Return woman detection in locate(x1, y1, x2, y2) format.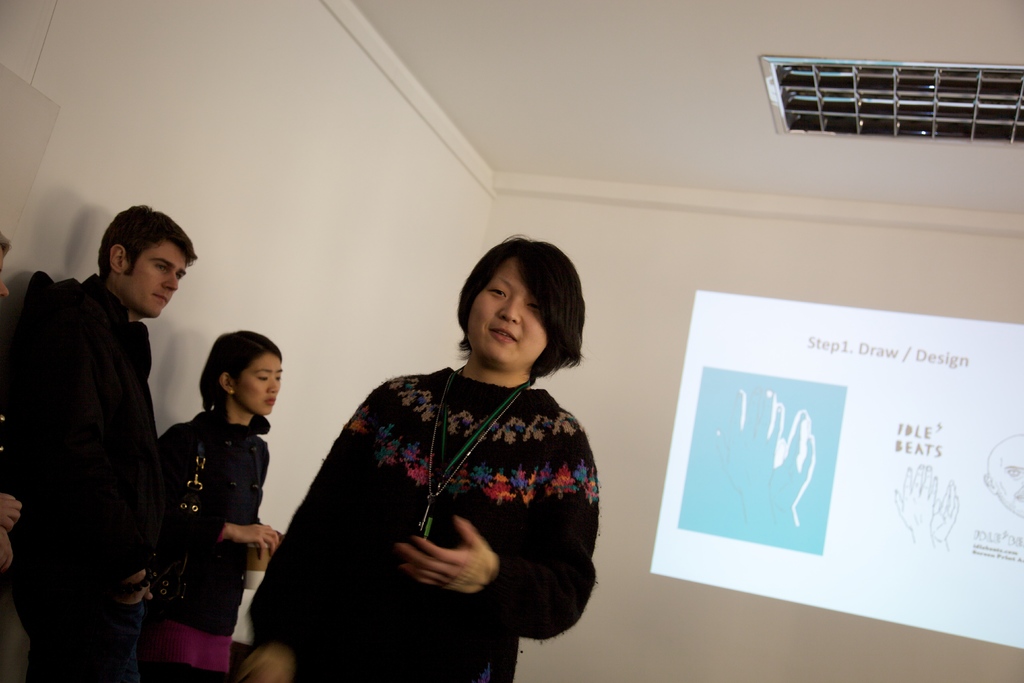
locate(159, 325, 283, 682).
